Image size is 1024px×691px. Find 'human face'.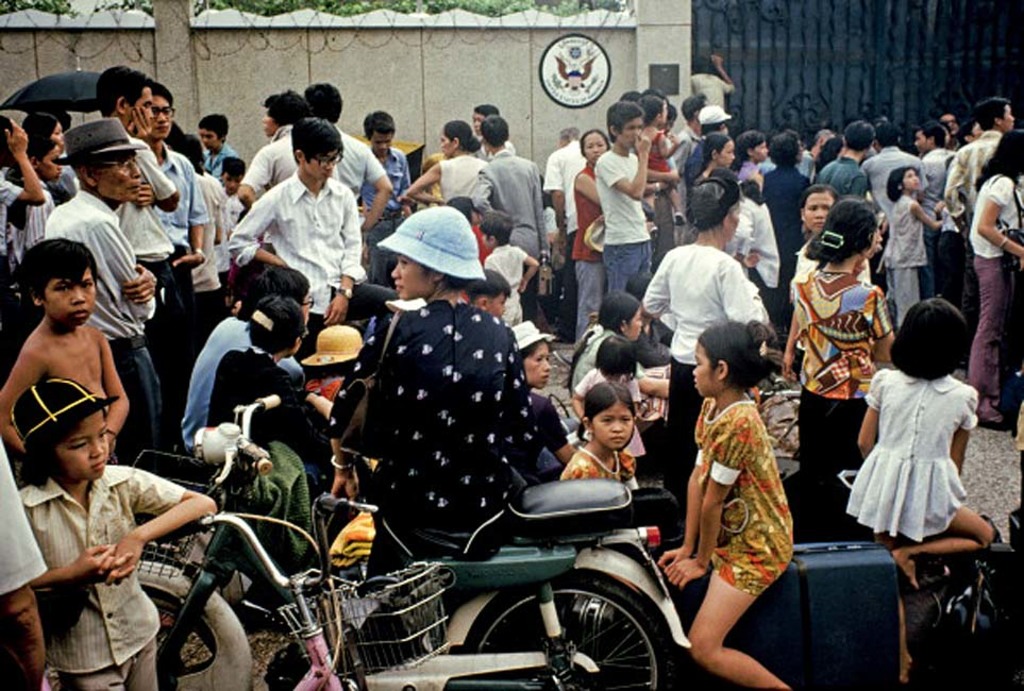
l=619, t=121, r=641, b=148.
